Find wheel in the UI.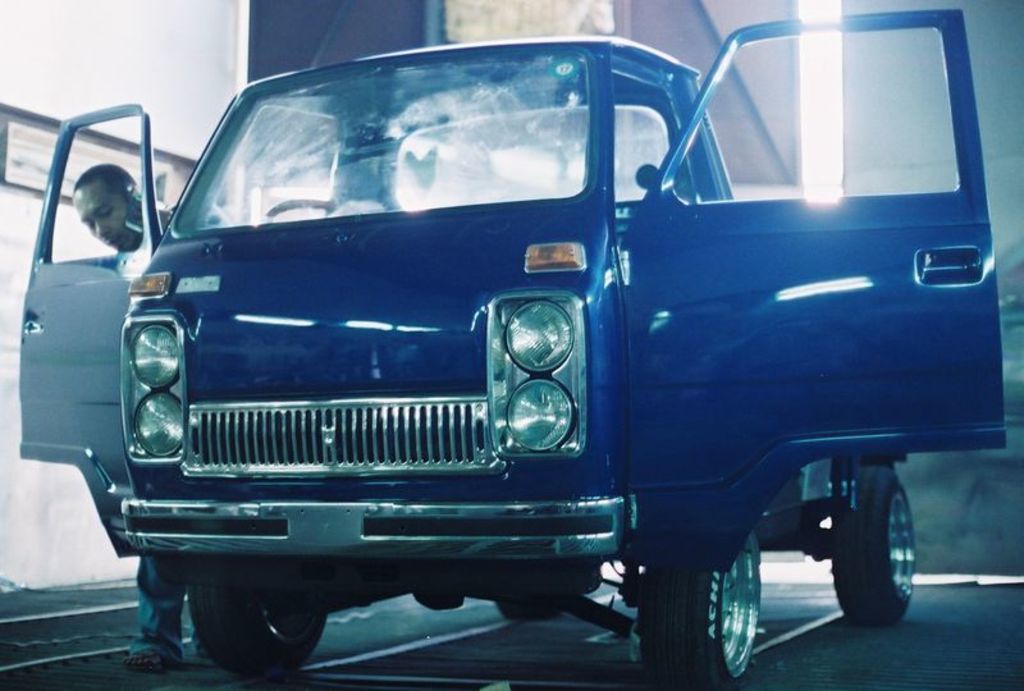
UI element at bbox=(639, 522, 768, 690).
